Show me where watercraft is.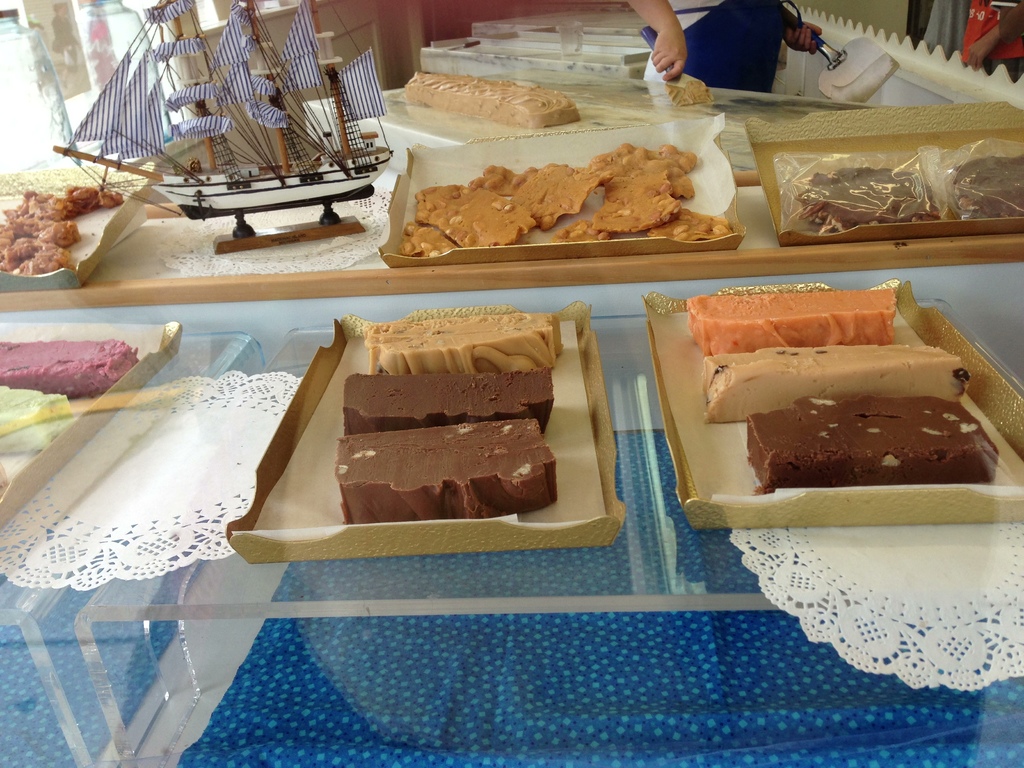
watercraft is at (57, 0, 392, 243).
